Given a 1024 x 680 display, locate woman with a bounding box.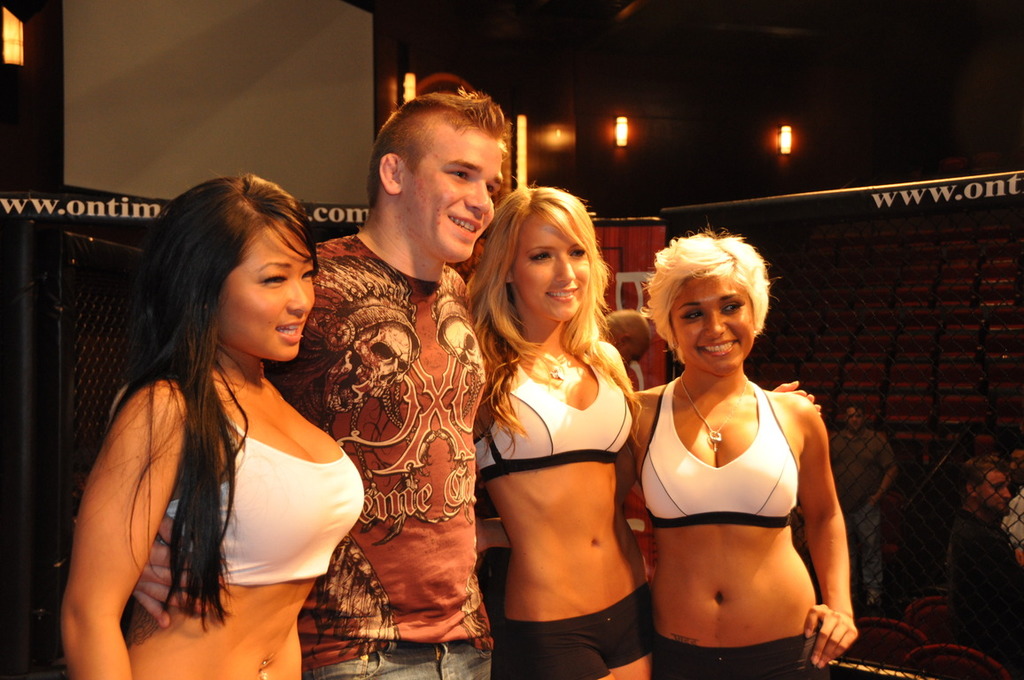
Located: <region>53, 169, 368, 679</region>.
